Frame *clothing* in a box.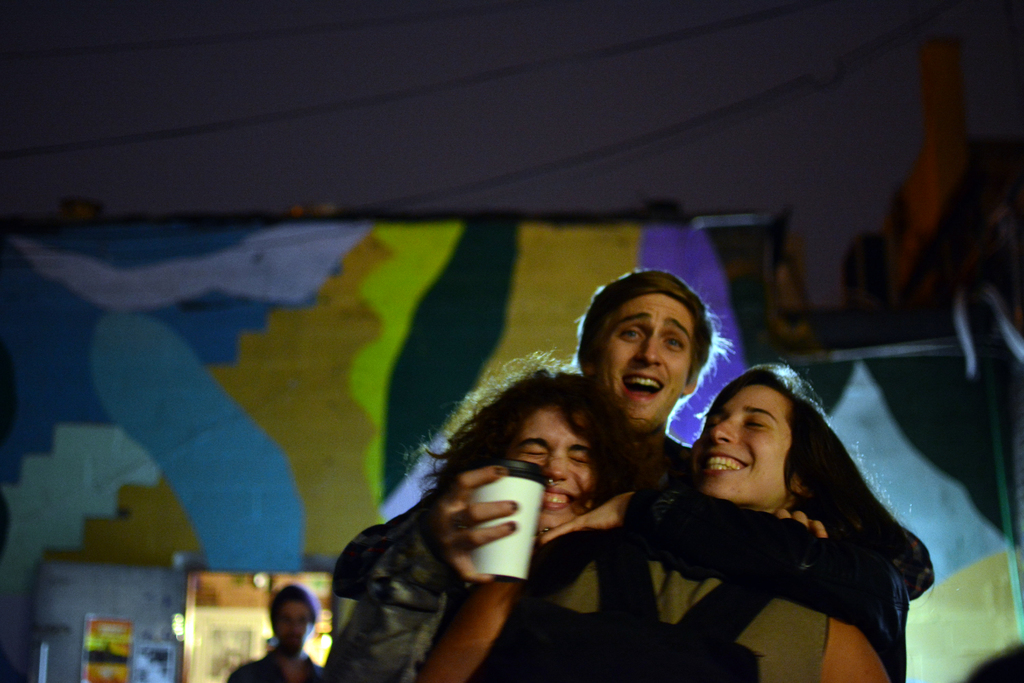
bbox(225, 639, 329, 682).
